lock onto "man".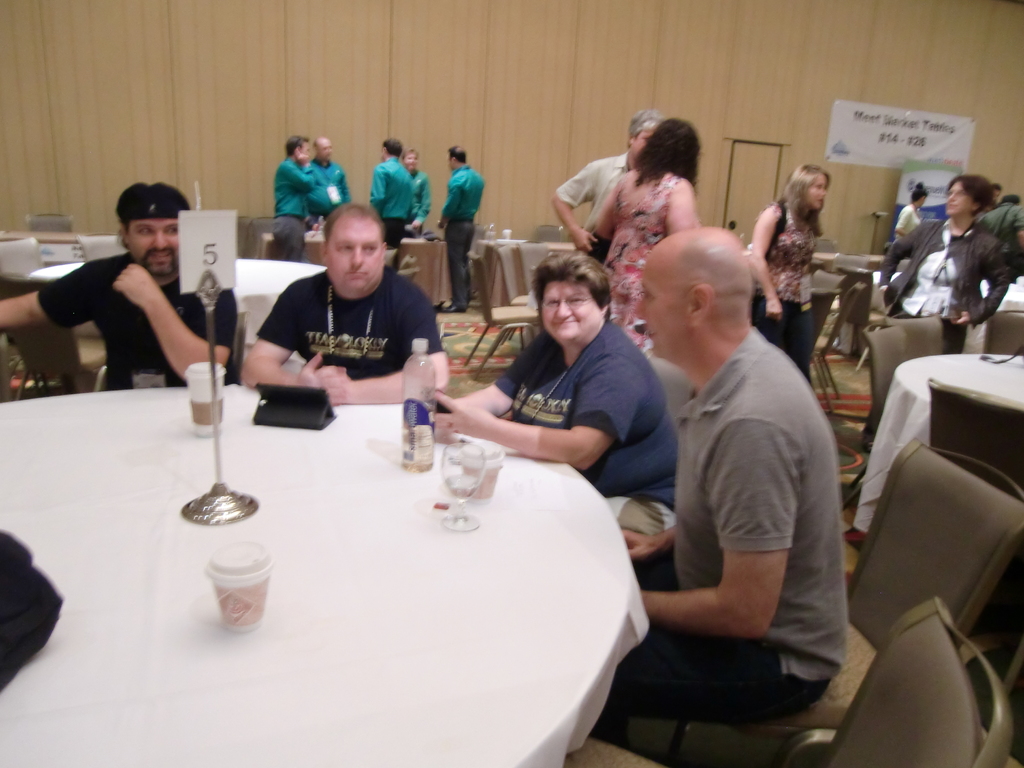
Locked: 0,180,237,389.
